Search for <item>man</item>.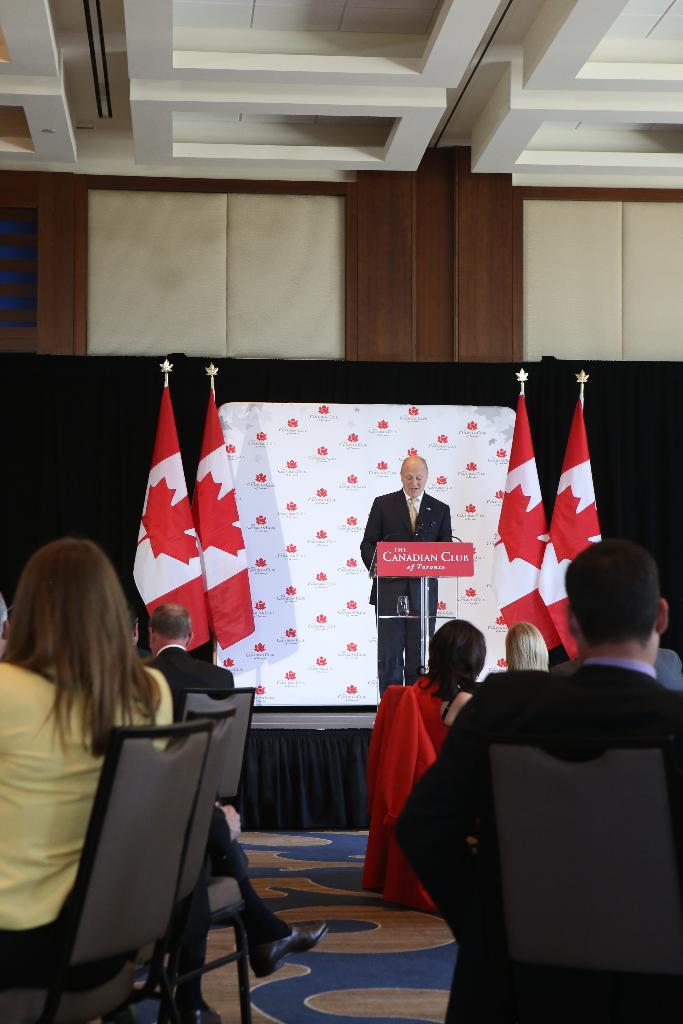
Found at <box>140,603,249,809</box>.
